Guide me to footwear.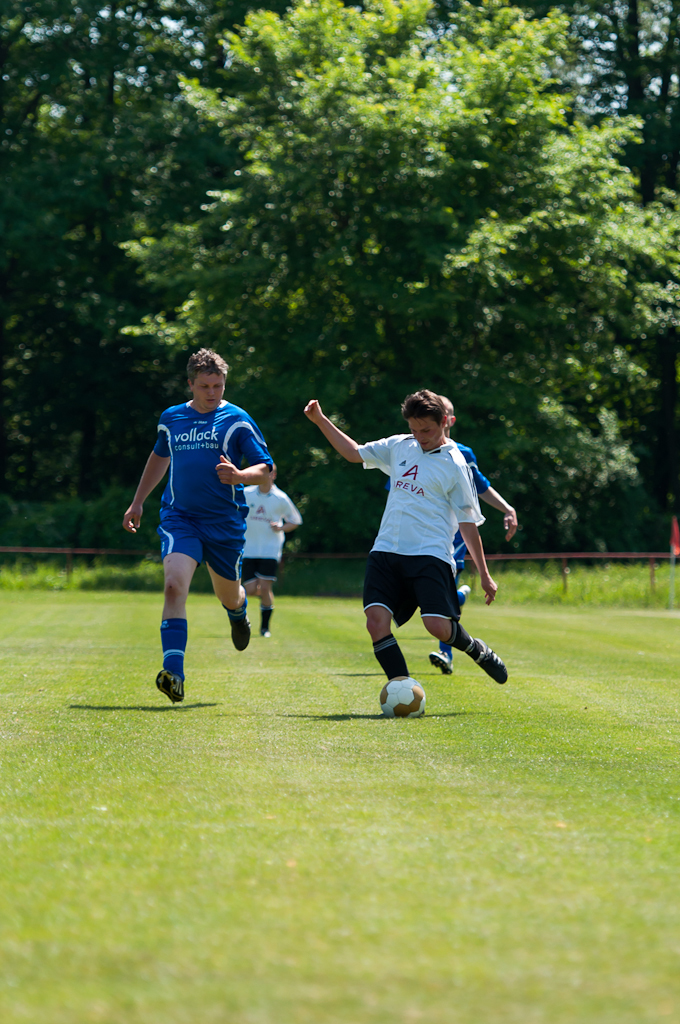
Guidance: x1=428, y1=648, x2=457, y2=674.
